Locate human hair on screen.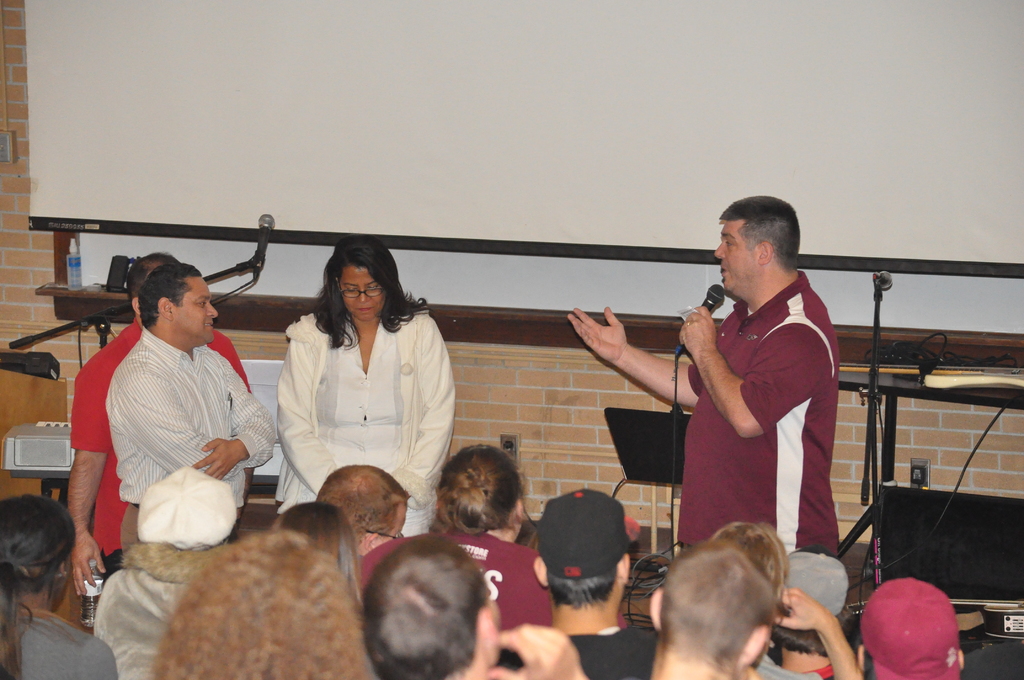
On screen at l=309, t=233, r=431, b=353.
